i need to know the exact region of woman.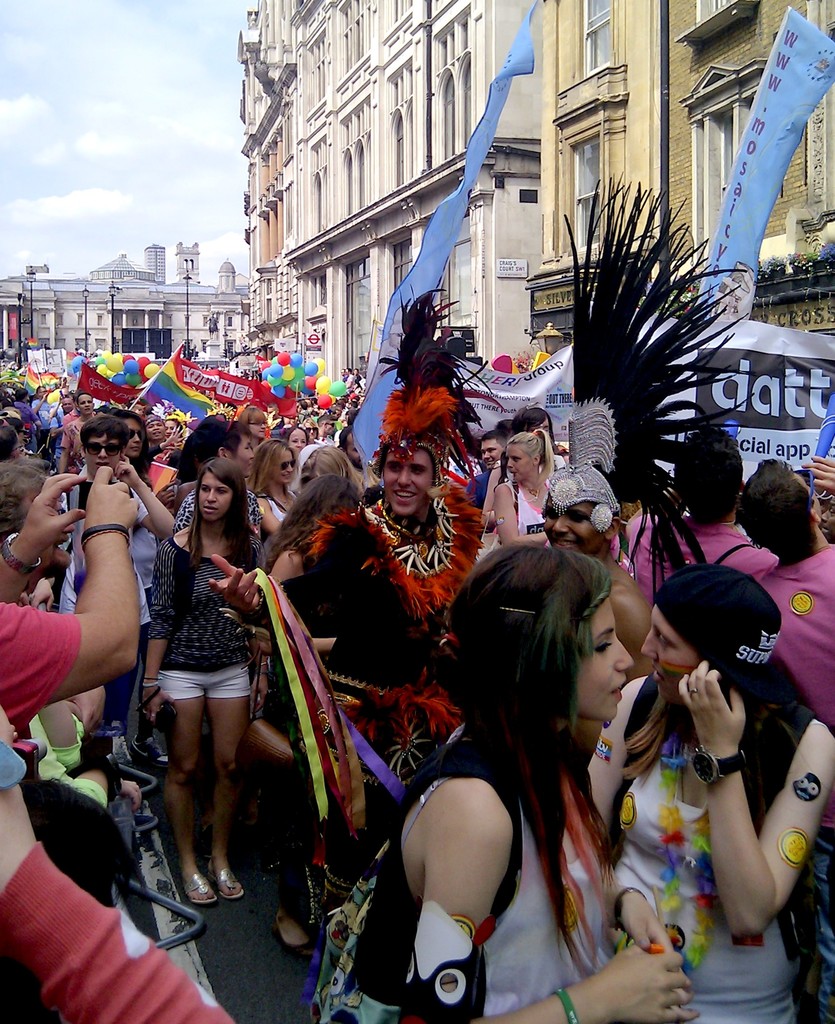
Region: 494/431/550/547.
